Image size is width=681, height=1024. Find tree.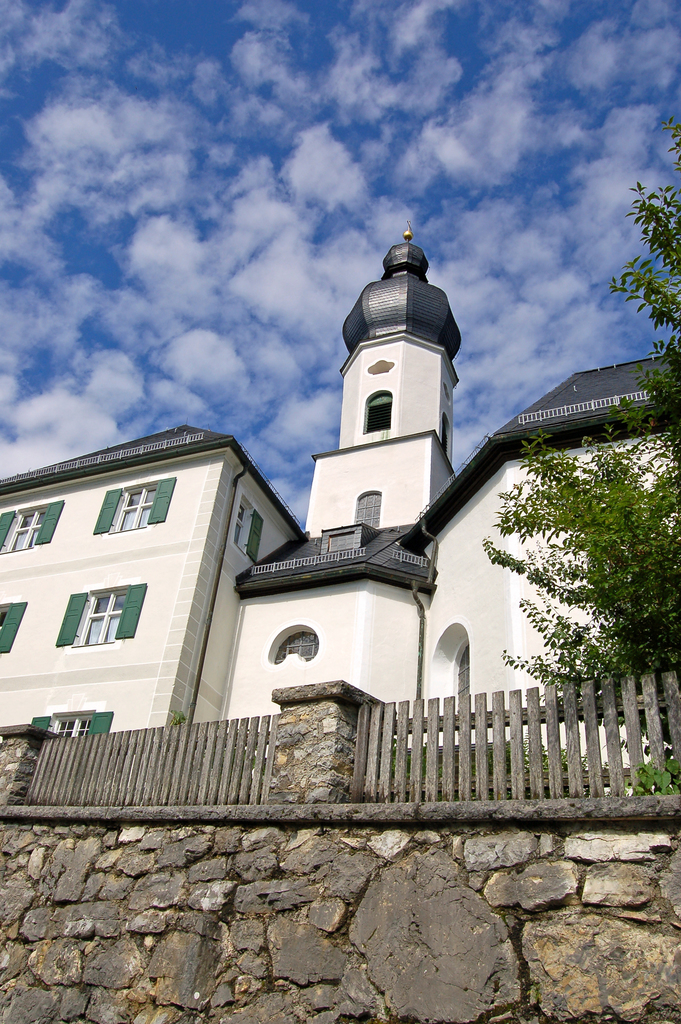
detection(477, 114, 680, 763).
